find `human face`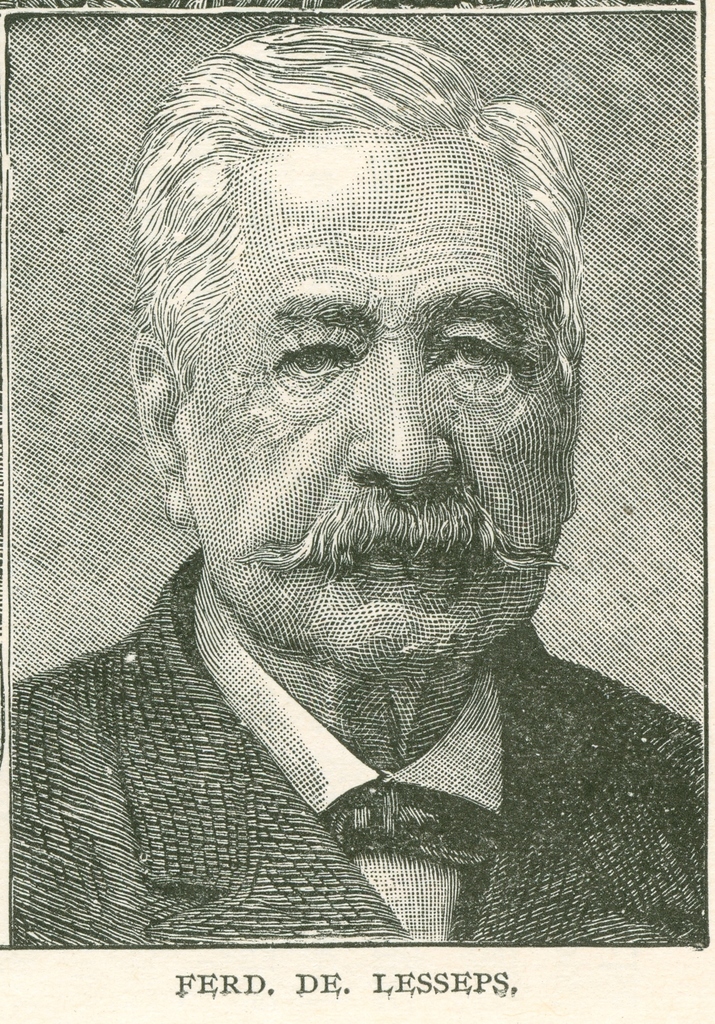
select_region(179, 137, 570, 678)
